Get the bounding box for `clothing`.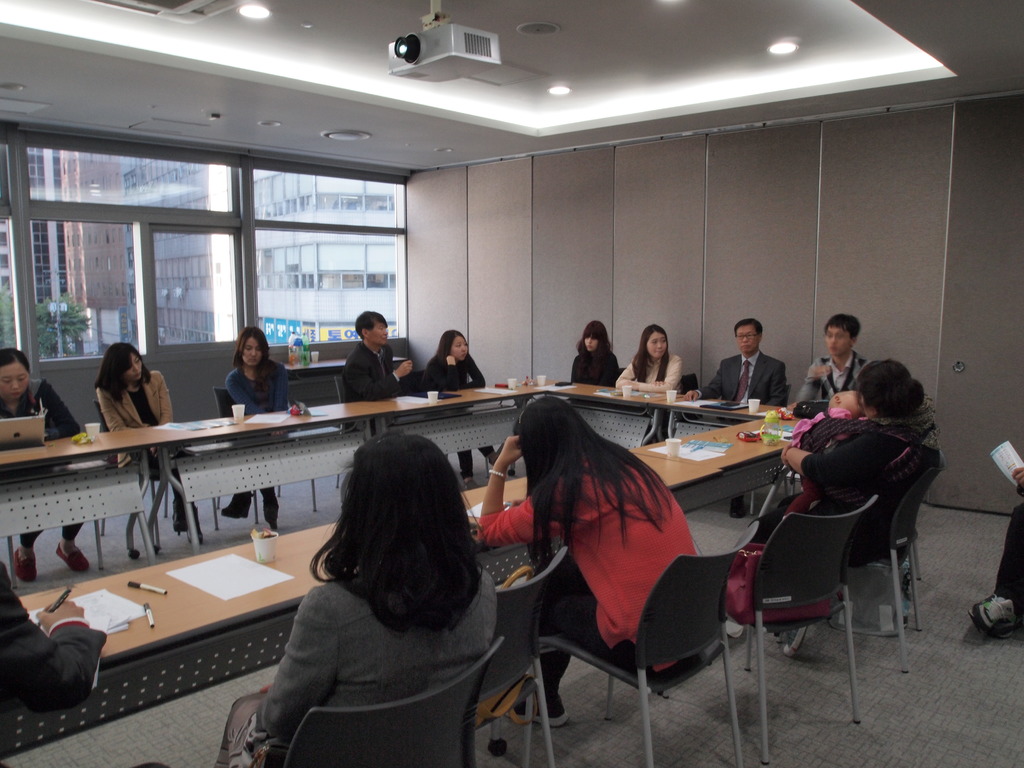
Rect(0, 564, 108, 717).
